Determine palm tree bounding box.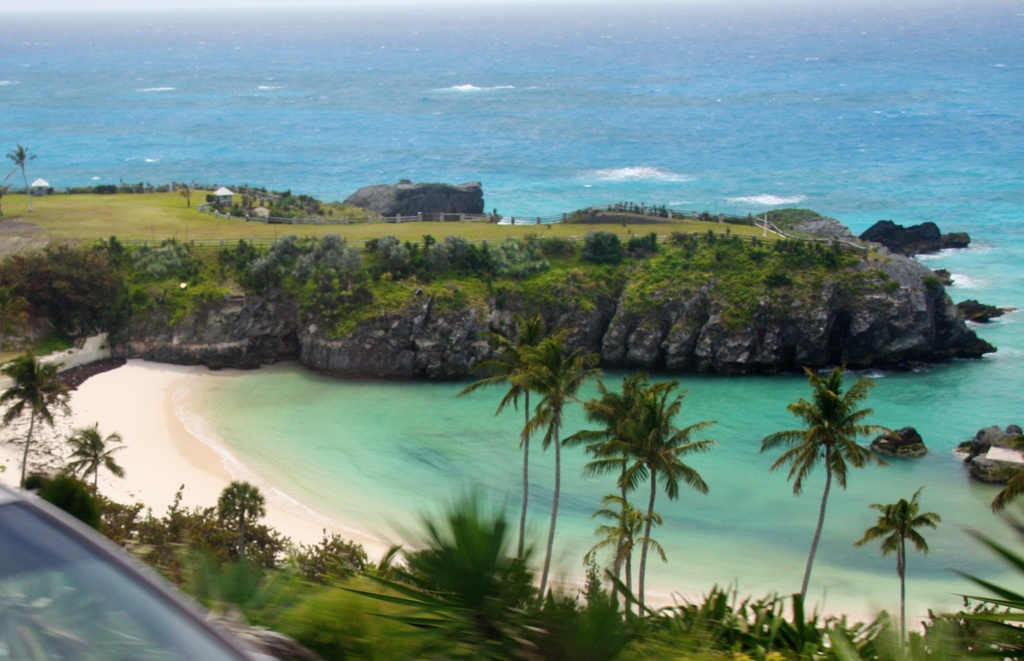
Determined: box=[0, 343, 70, 488].
